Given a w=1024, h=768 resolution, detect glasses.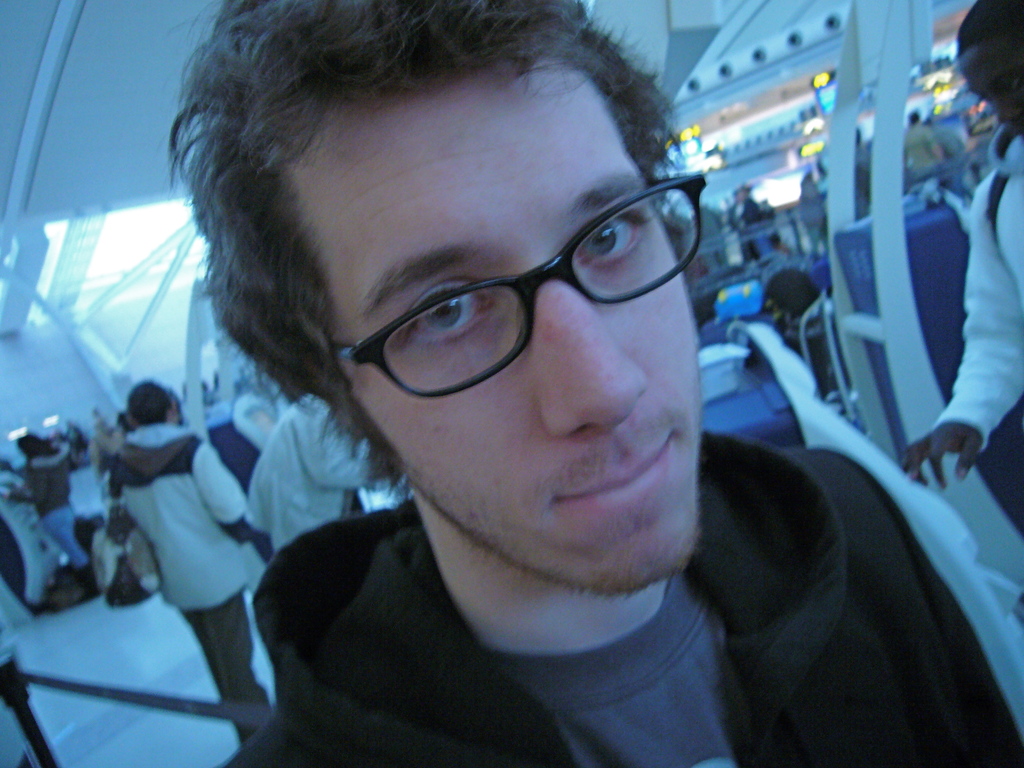
[257,190,706,399].
